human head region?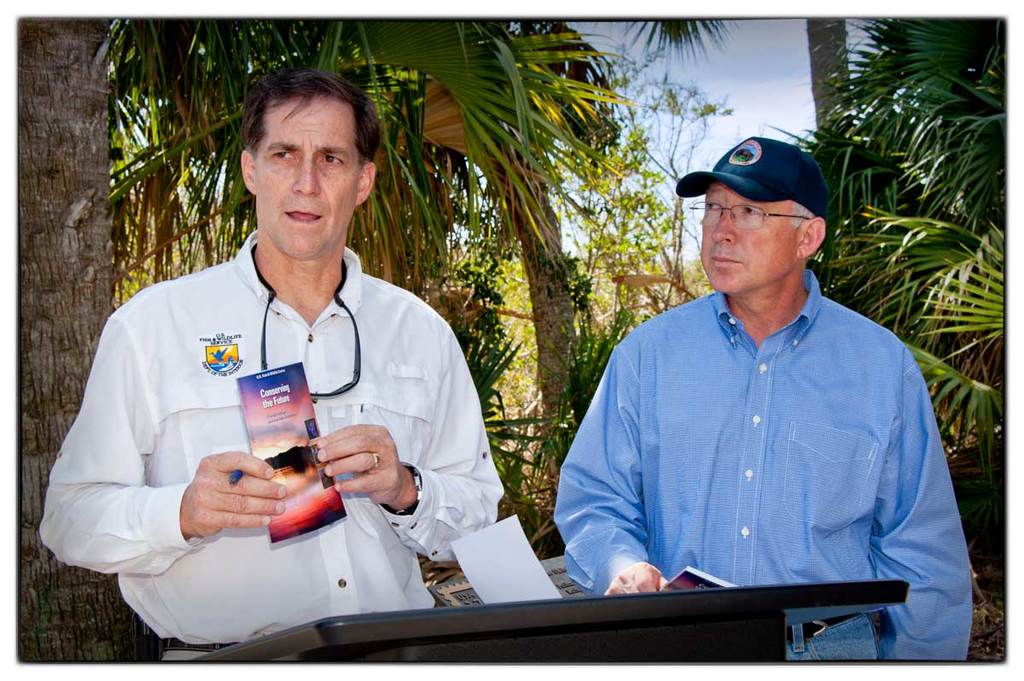
[694, 136, 831, 300]
